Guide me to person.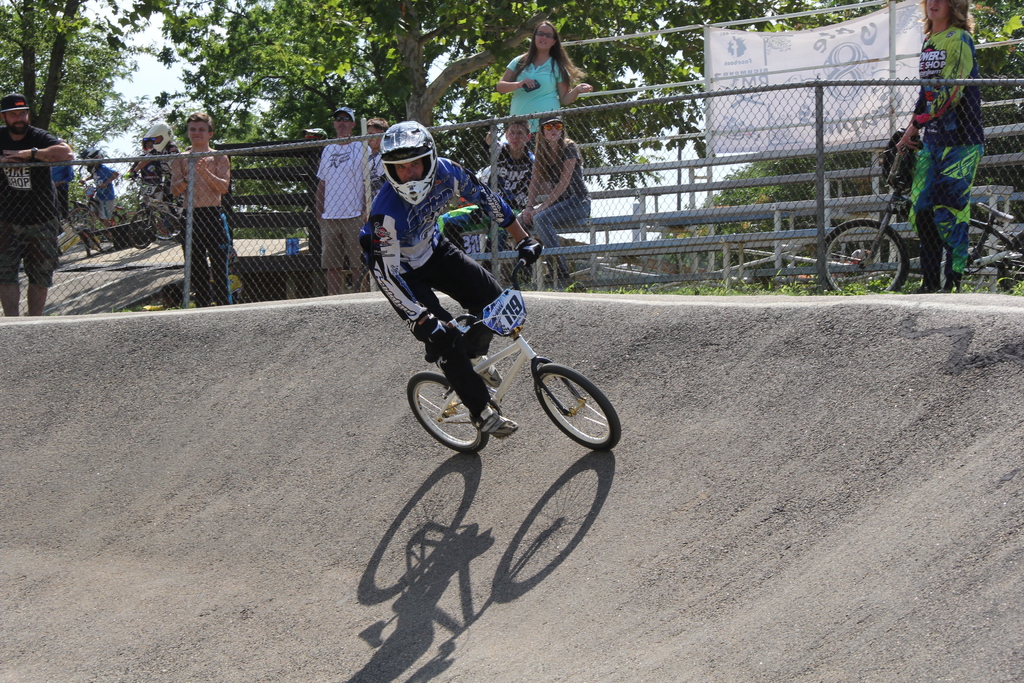
Guidance: region(85, 148, 123, 251).
